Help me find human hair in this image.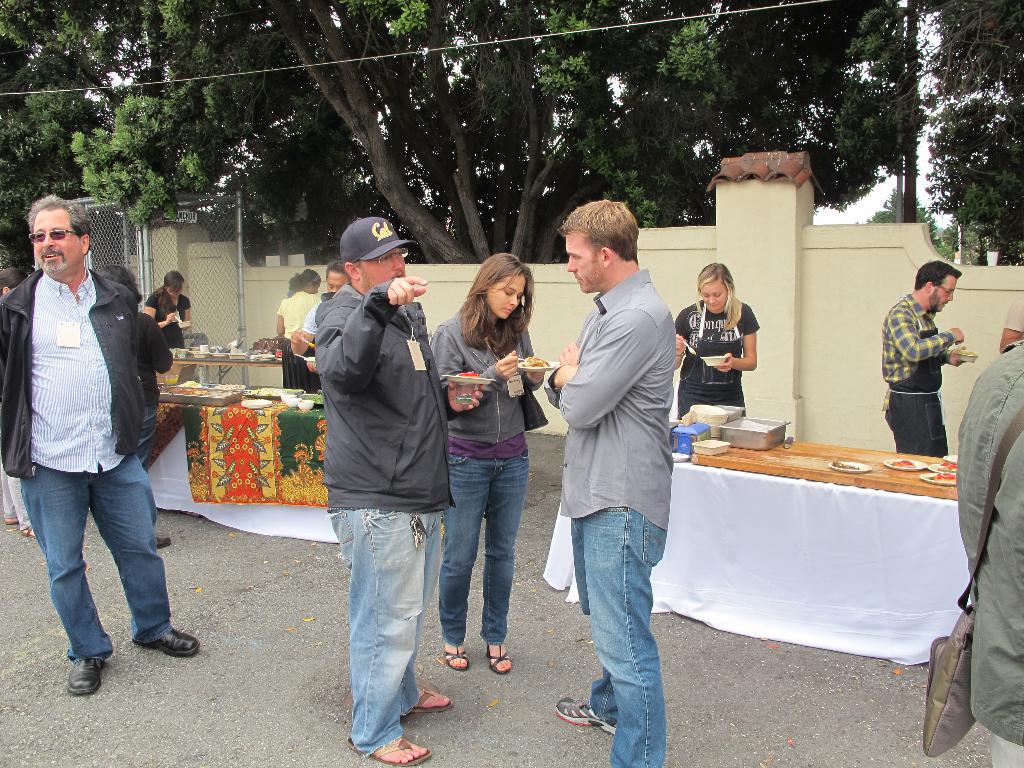
Found it: box=[156, 269, 184, 314].
